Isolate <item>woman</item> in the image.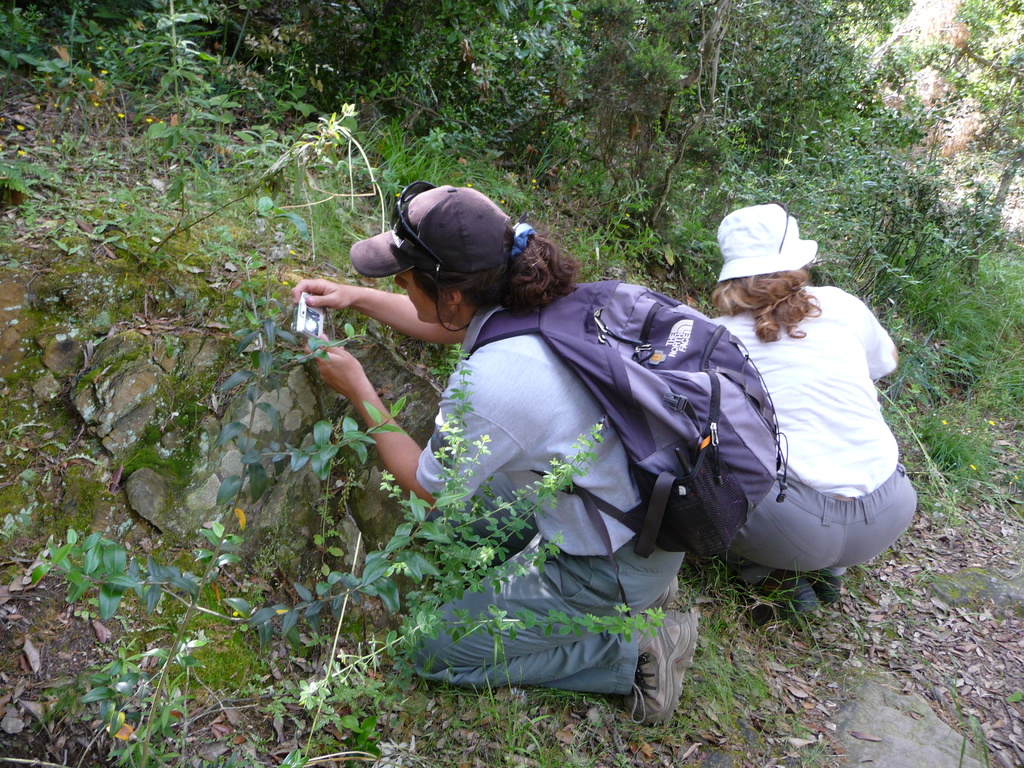
Isolated region: box=[681, 194, 913, 632].
